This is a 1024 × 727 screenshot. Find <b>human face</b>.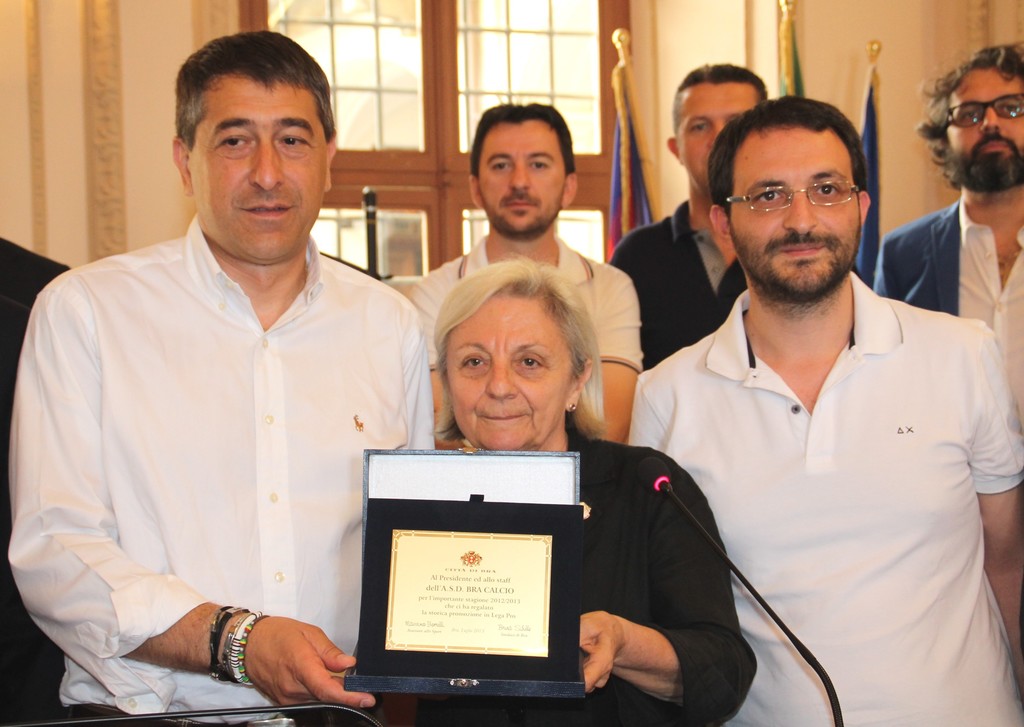
Bounding box: (left=944, top=72, right=1023, bottom=159).
